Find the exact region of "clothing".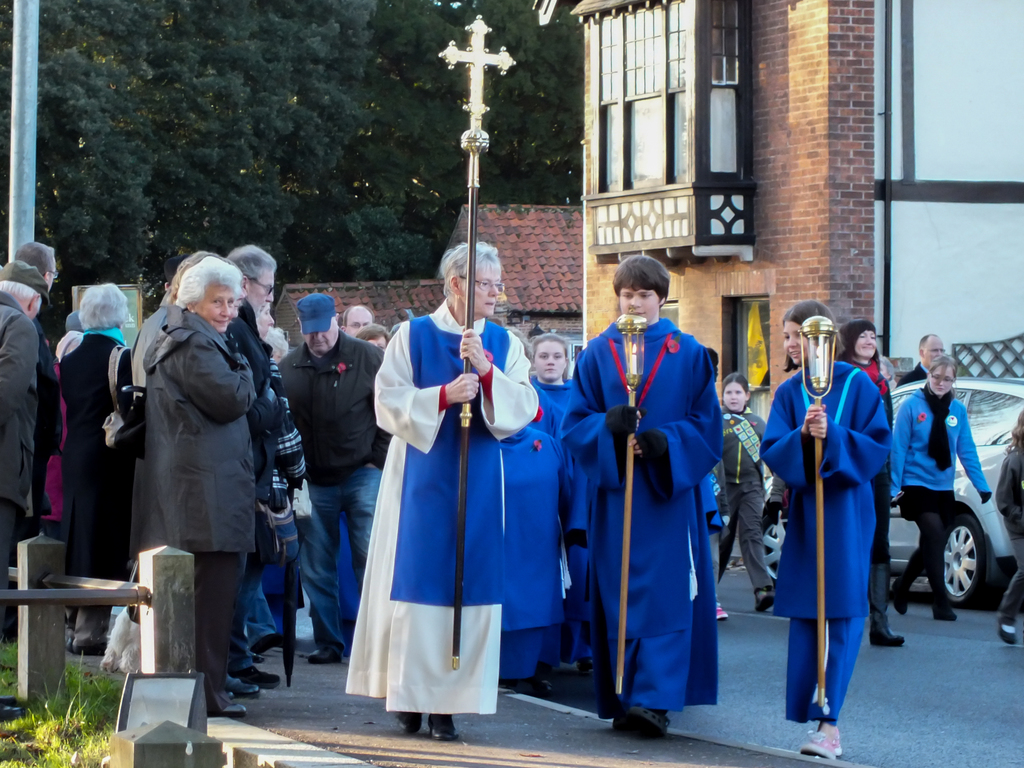
Exact region: [left=997, top=410, right=1023, bottom=620].
